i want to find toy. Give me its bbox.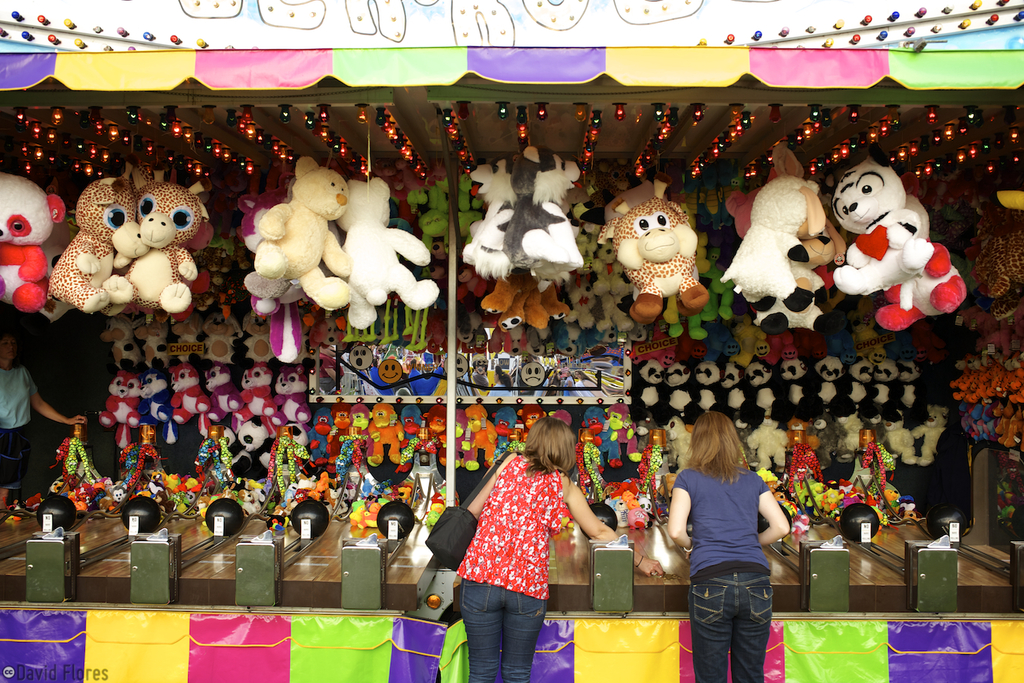
locate(727, 360, 749, 430).
